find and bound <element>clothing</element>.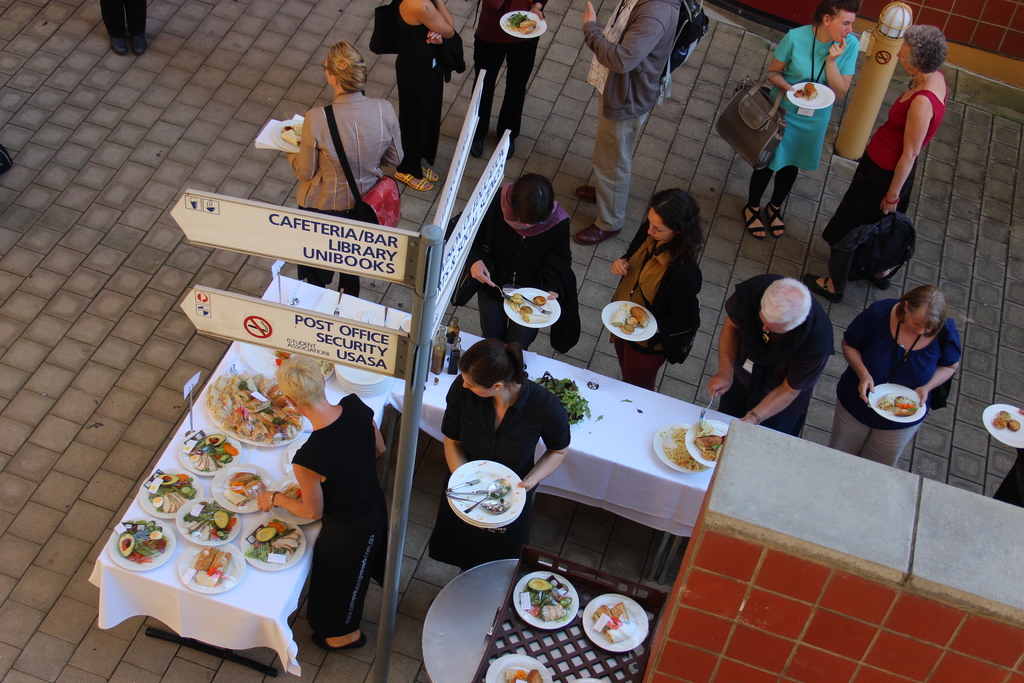
Bound: [612,215,721,385].
